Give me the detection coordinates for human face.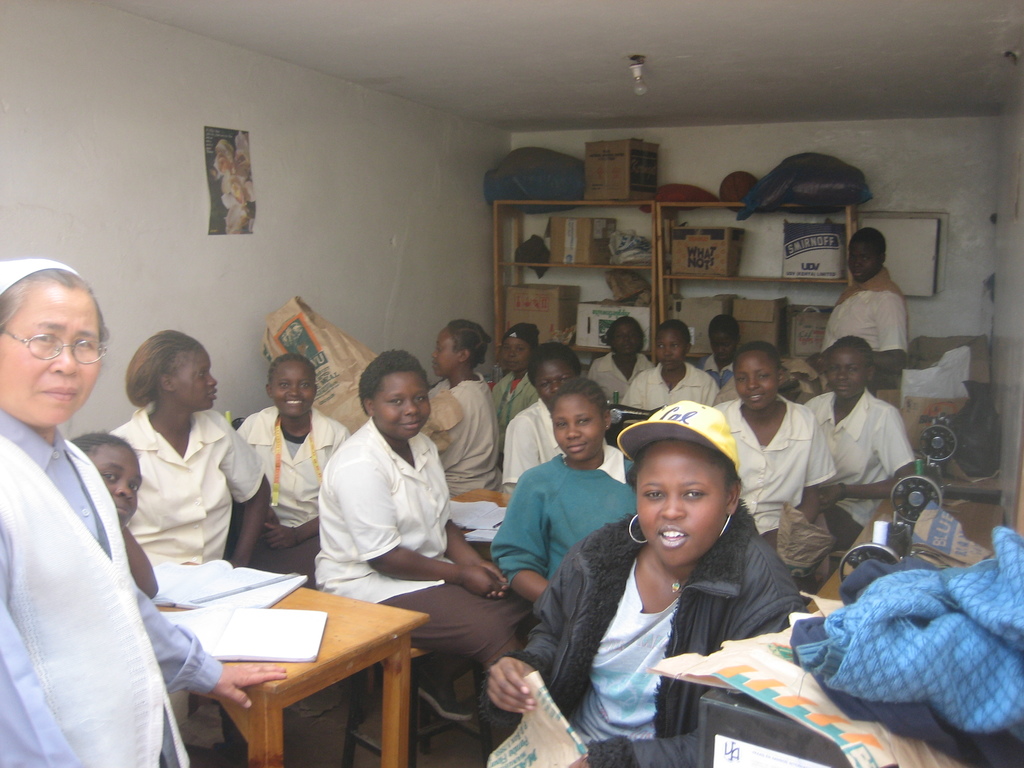
169, 352, 221, 410.
